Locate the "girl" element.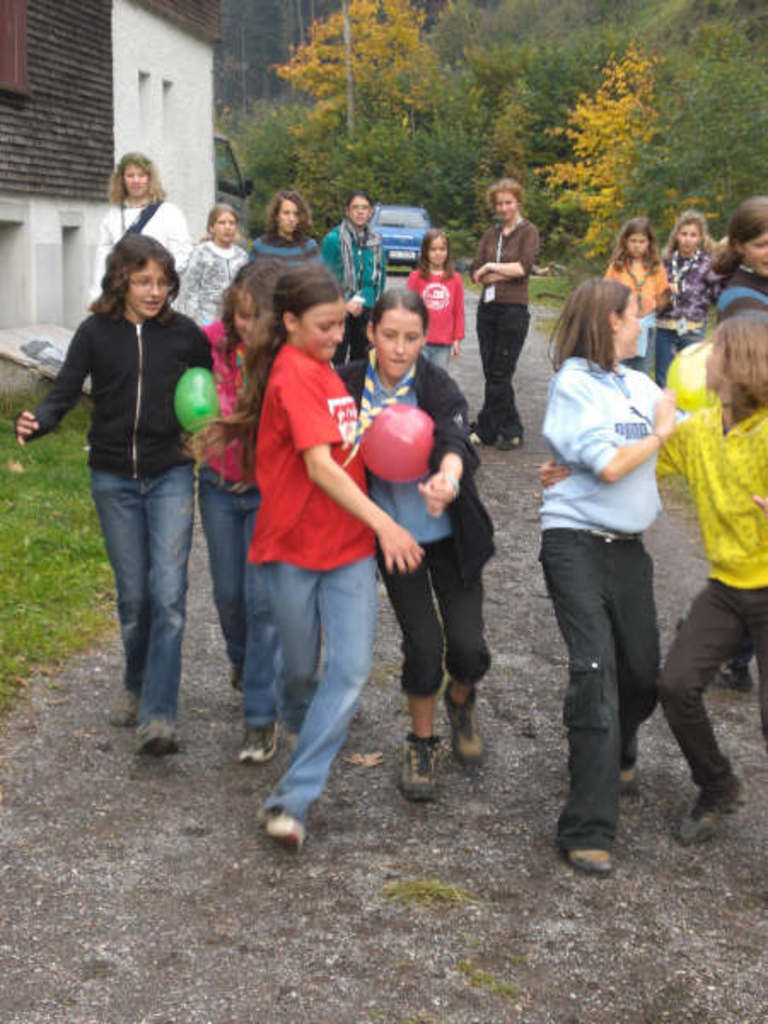
Element bbox: 198/270/282/756.
